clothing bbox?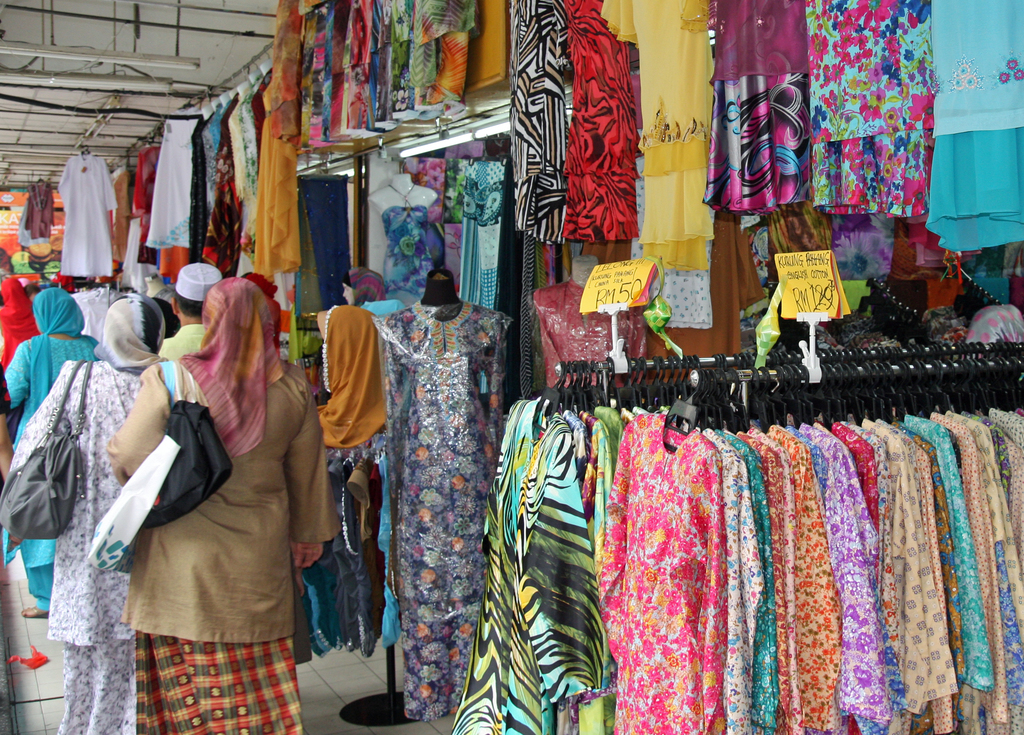
BBox(2, 287, 99, 610)
